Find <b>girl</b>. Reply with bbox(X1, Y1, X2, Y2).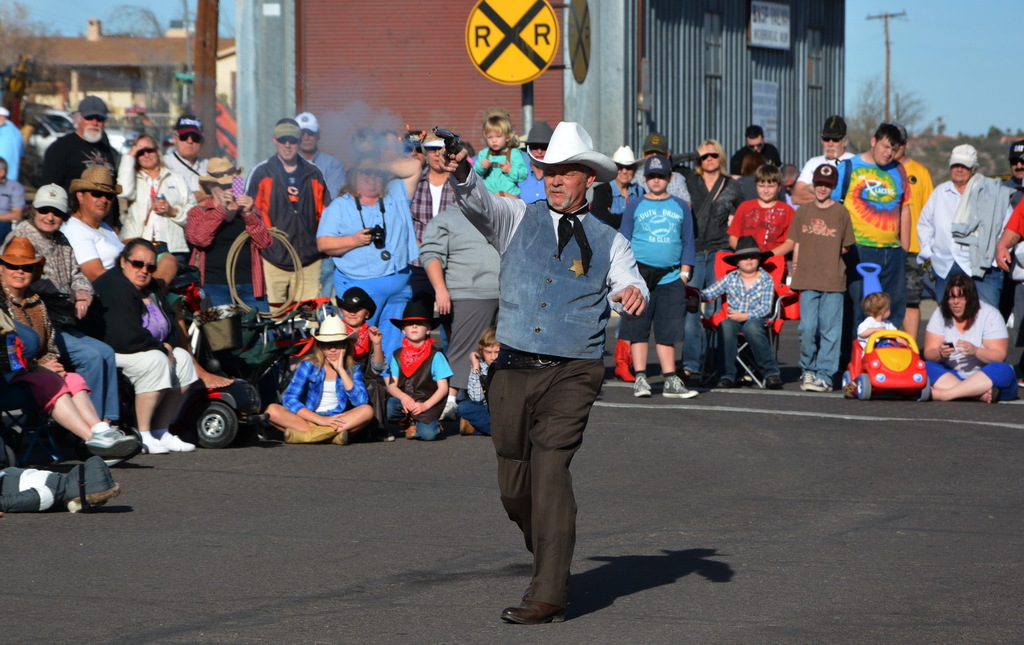
bbox(700, 236, 778, 387).
